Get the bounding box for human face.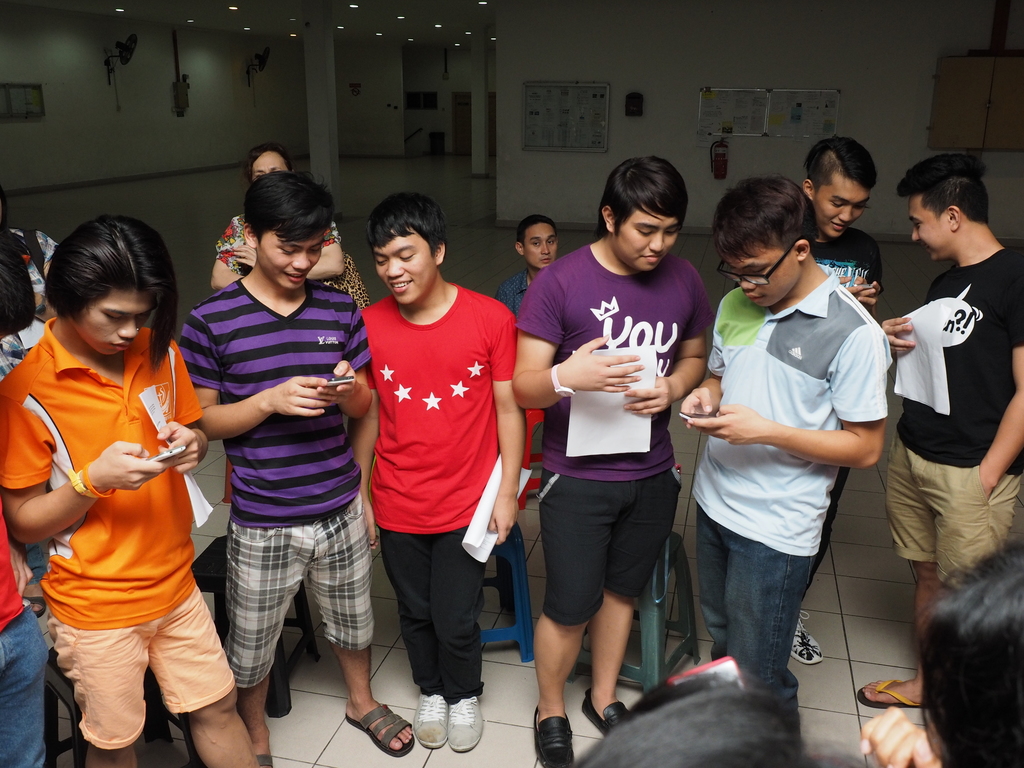
box=[812, 176, 869, 234].
